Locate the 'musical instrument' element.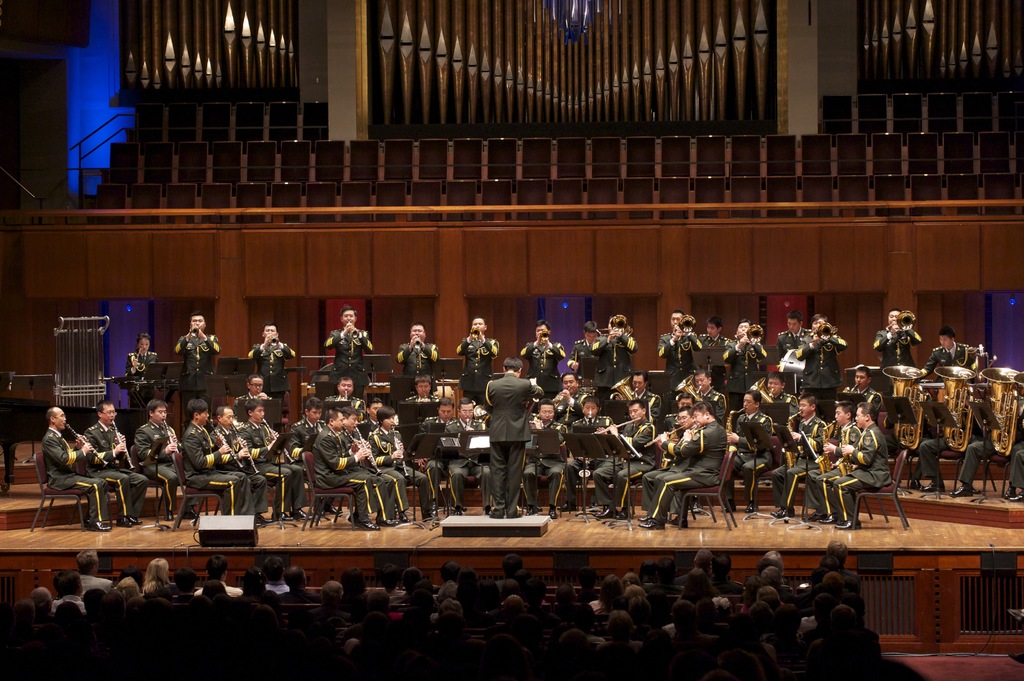
Element bbox: region(268, 333, 276, 349).
